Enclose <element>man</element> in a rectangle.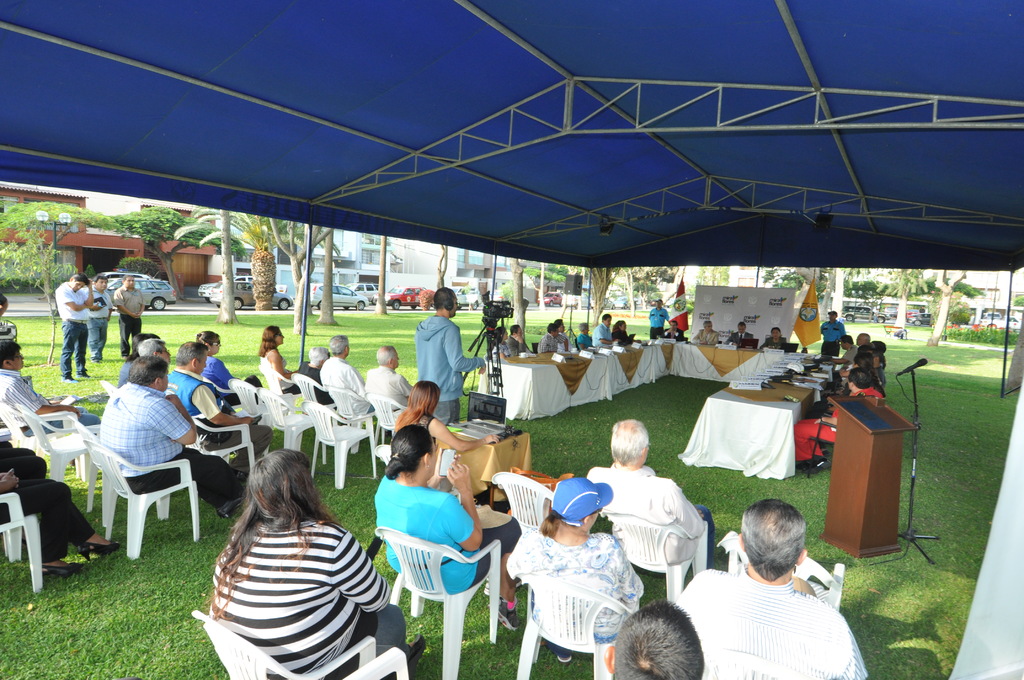
BBox(588, 416, 717, 565).
